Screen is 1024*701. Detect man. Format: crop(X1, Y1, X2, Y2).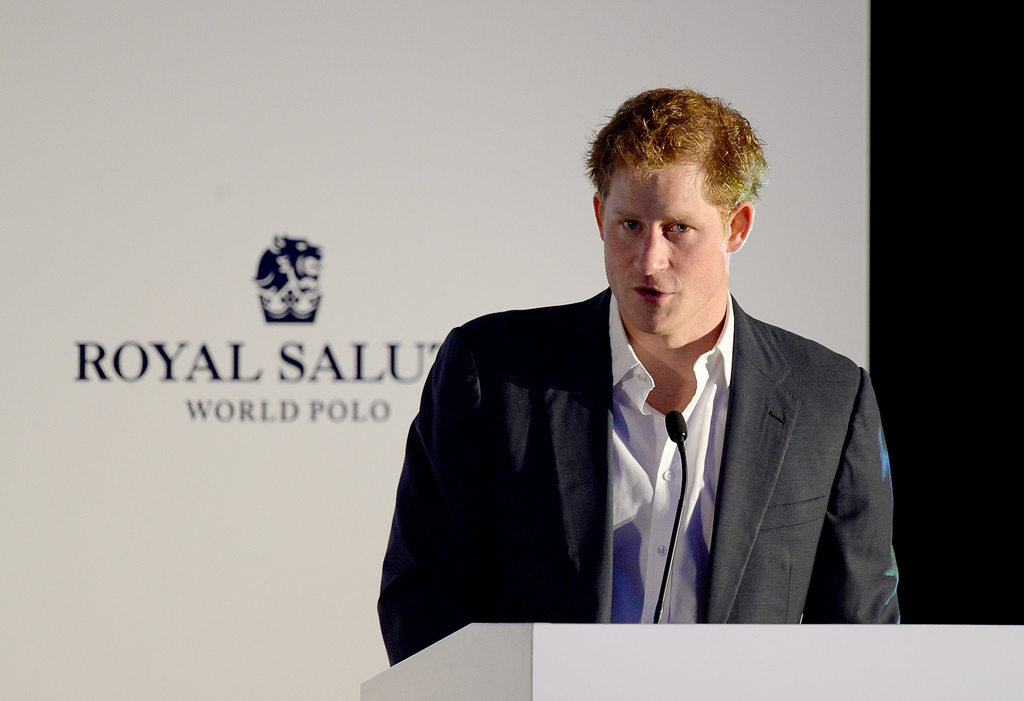
crop(381, 111, 898, 659).
